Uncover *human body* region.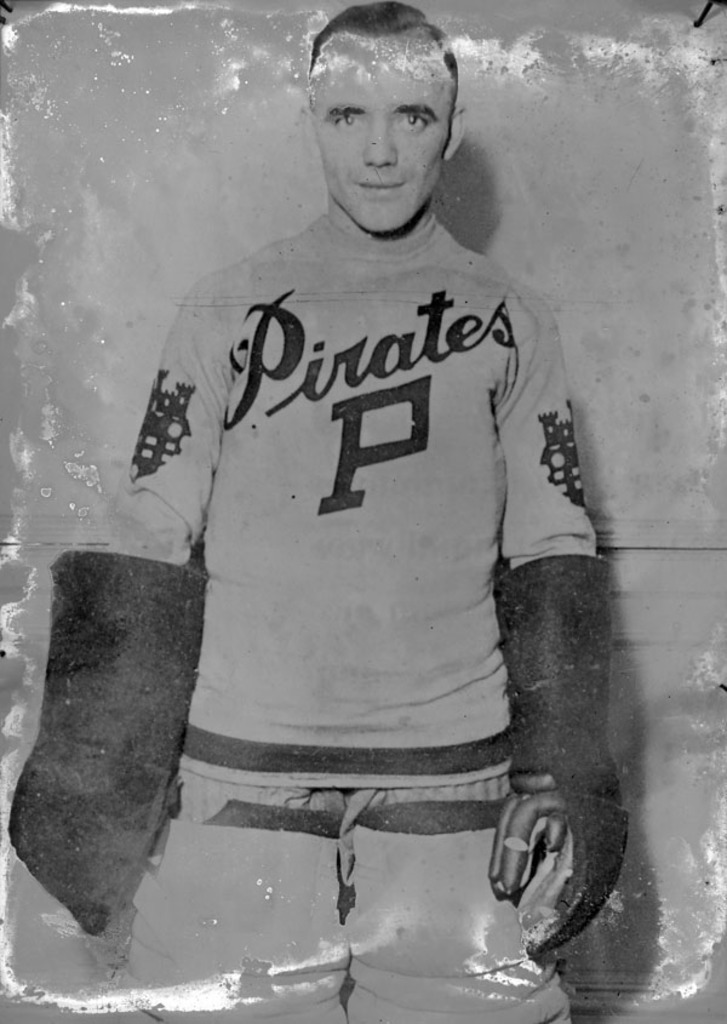
Uncovered: (13,5,629,1023).
